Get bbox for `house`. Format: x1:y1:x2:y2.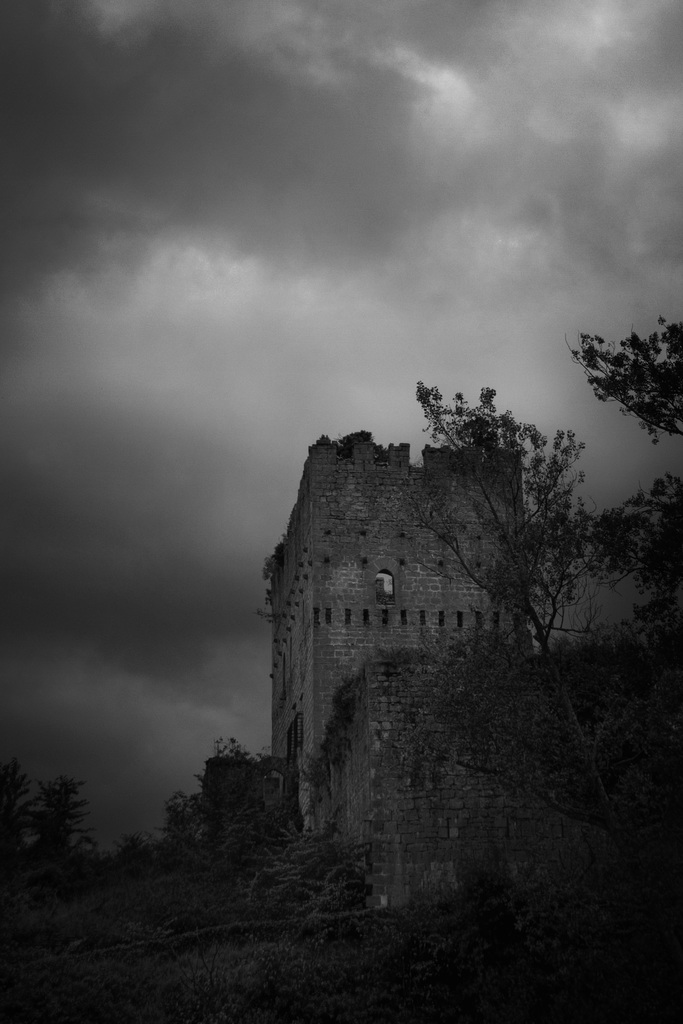
267:424:654:927.
